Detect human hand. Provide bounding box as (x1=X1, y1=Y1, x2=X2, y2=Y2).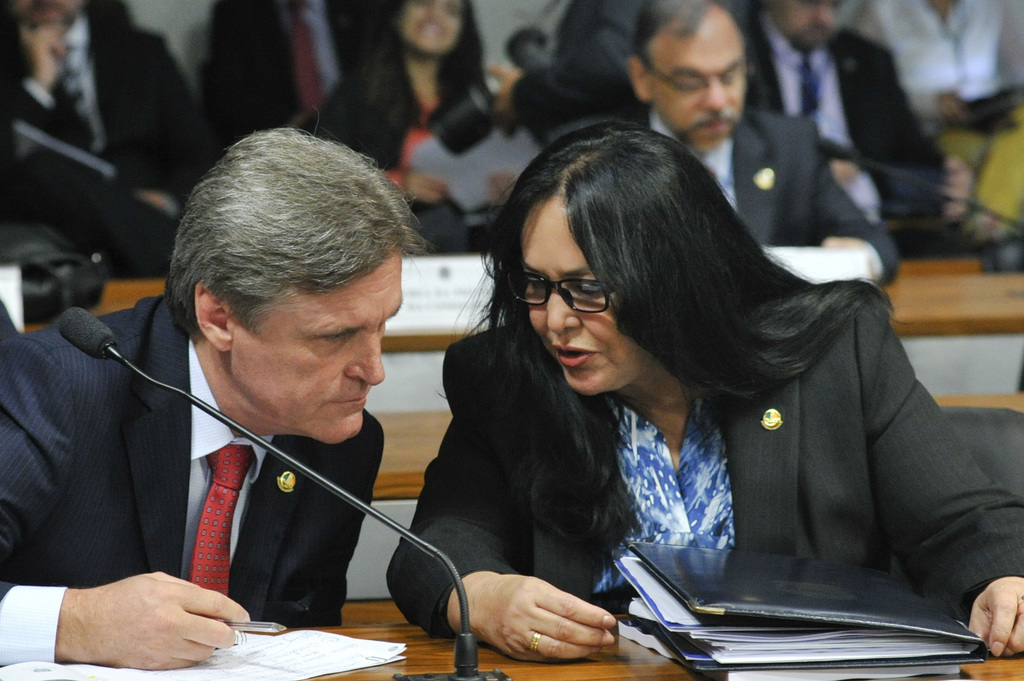
(x1=72, y1=572, x2=255, y2=672).
